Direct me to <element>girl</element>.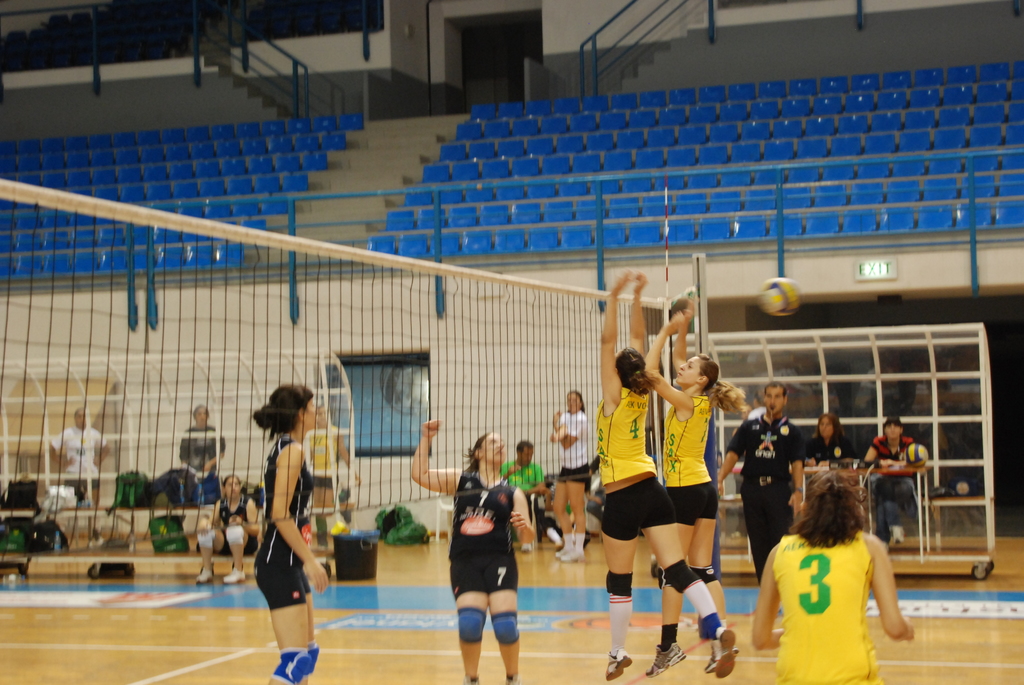
Direction: [x1=548, y1=387, x2=595, y2=565].
